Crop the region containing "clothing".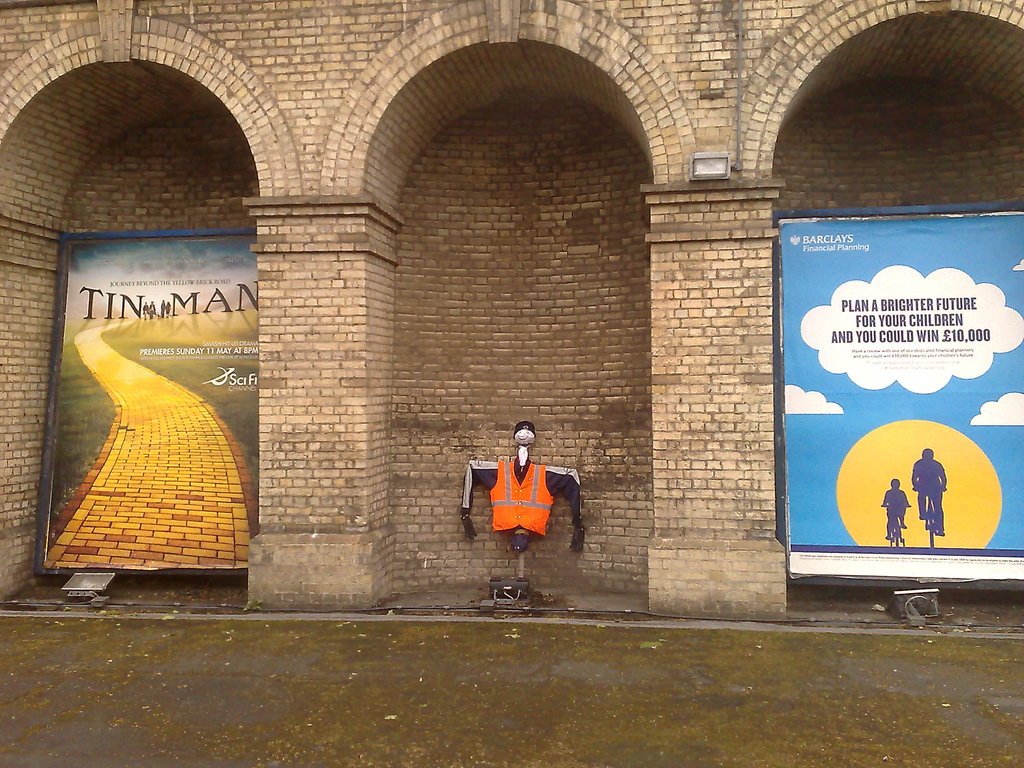
Crop region: detection(884, 490, 912, 538).
